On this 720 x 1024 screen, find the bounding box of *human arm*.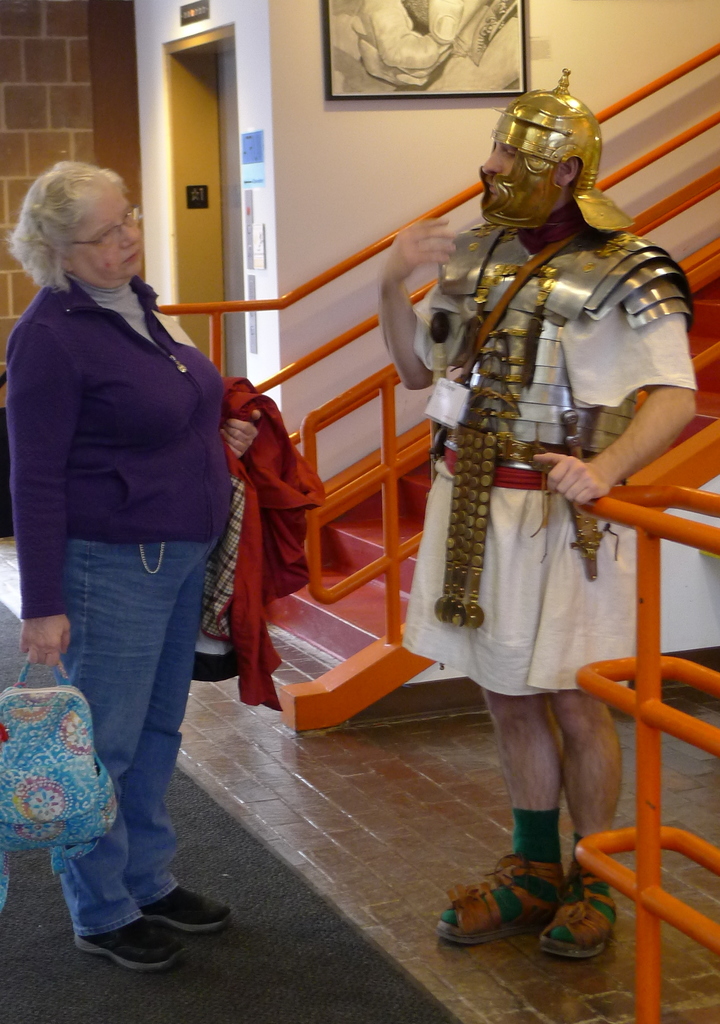
Bounding box: (x1=223, y1=397, x2=265, y2=455).
